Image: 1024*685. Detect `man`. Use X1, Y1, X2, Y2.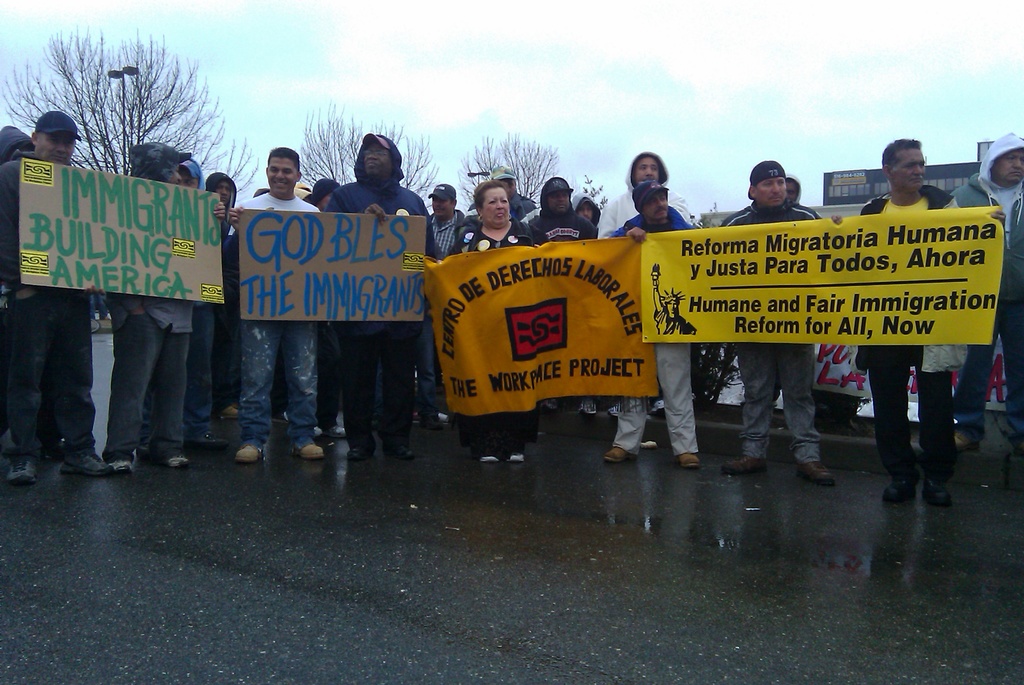
717, 158, 843, 484.
